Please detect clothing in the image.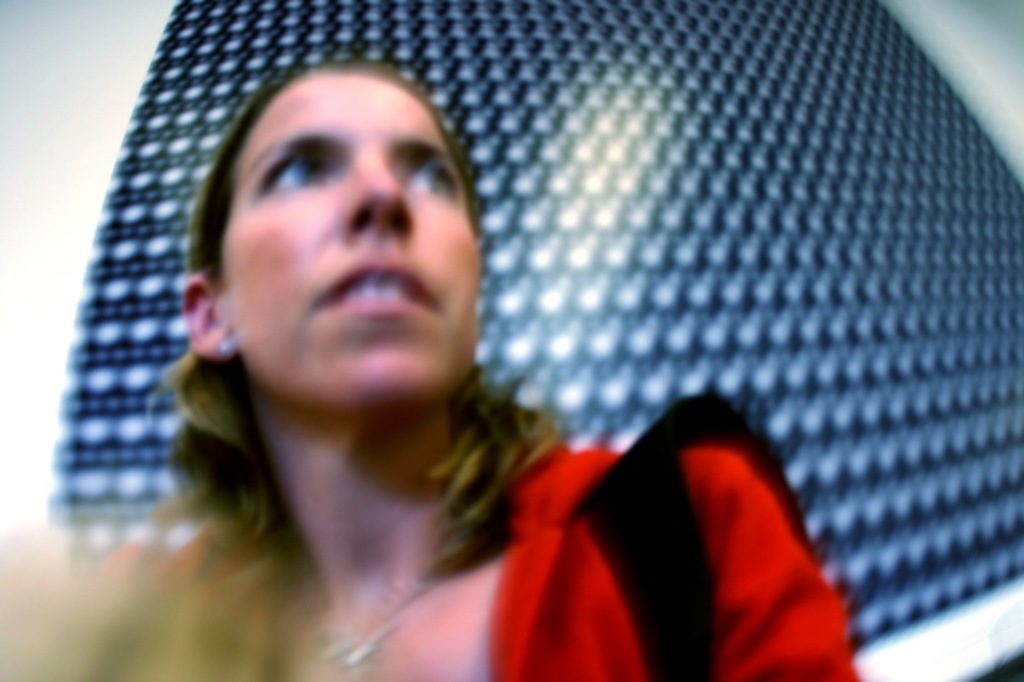
0,427,864,681.
